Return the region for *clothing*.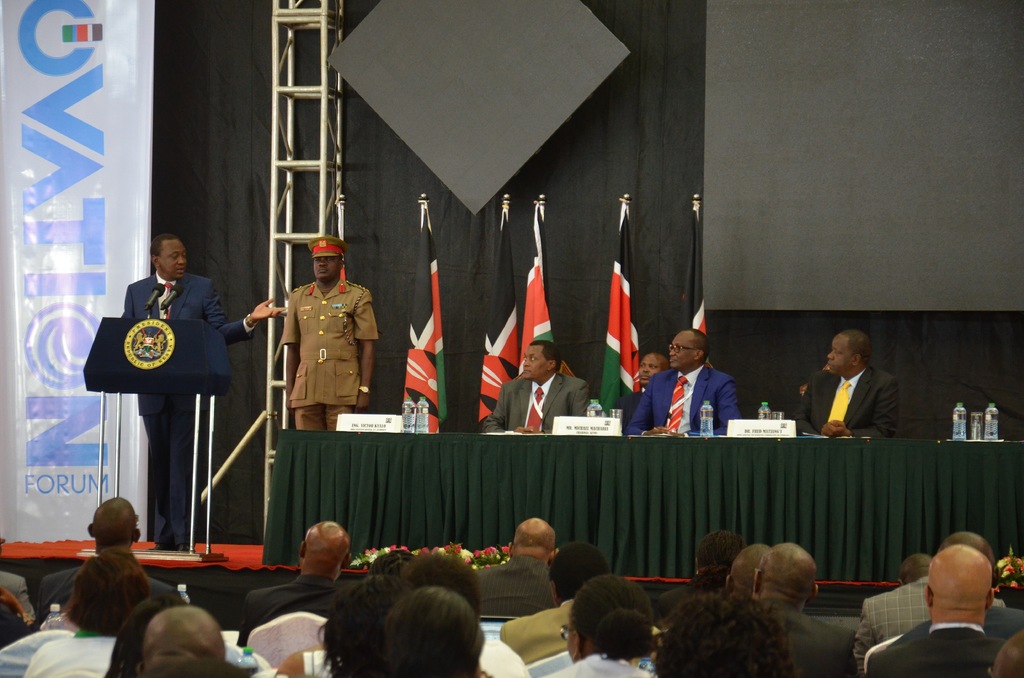
Rect(863, 624, 1011, 677).
